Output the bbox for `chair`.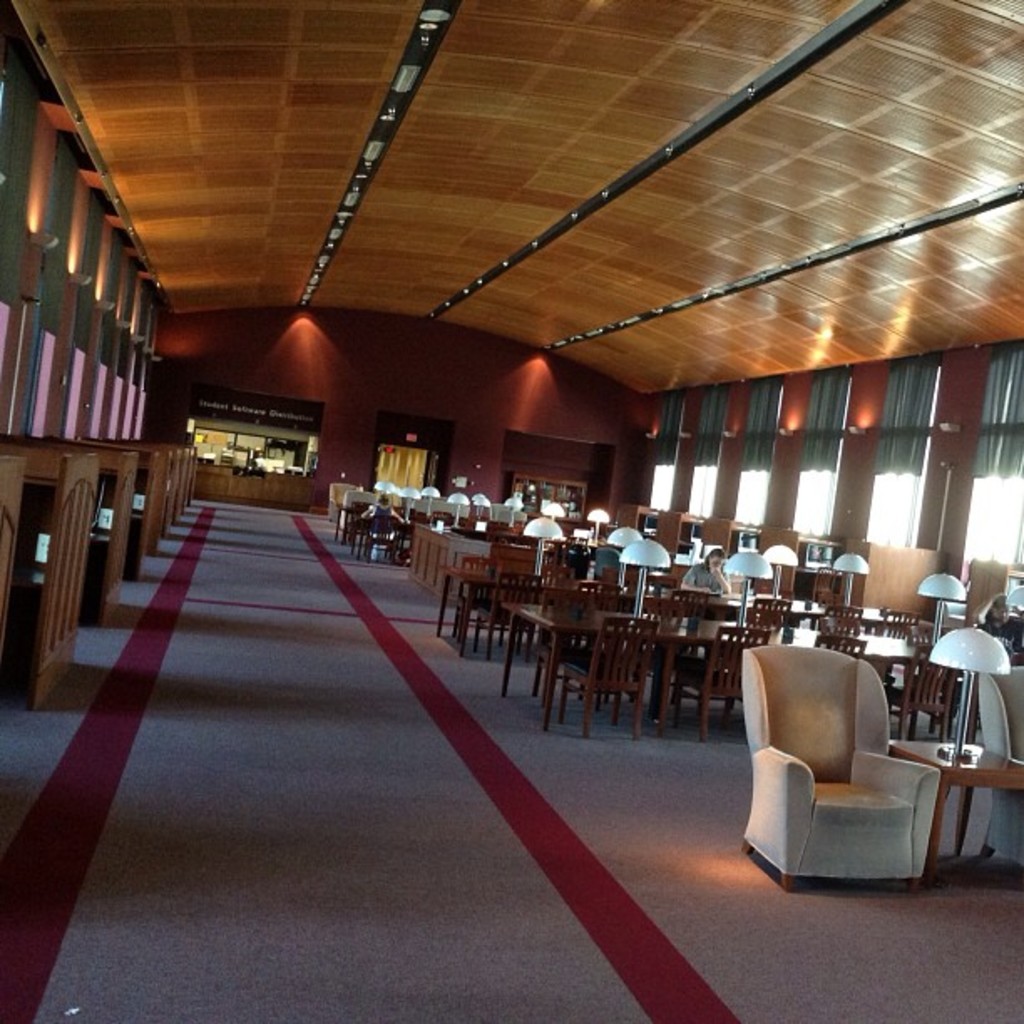
<bbox>974, 664, 1022, 872</bbox>.
